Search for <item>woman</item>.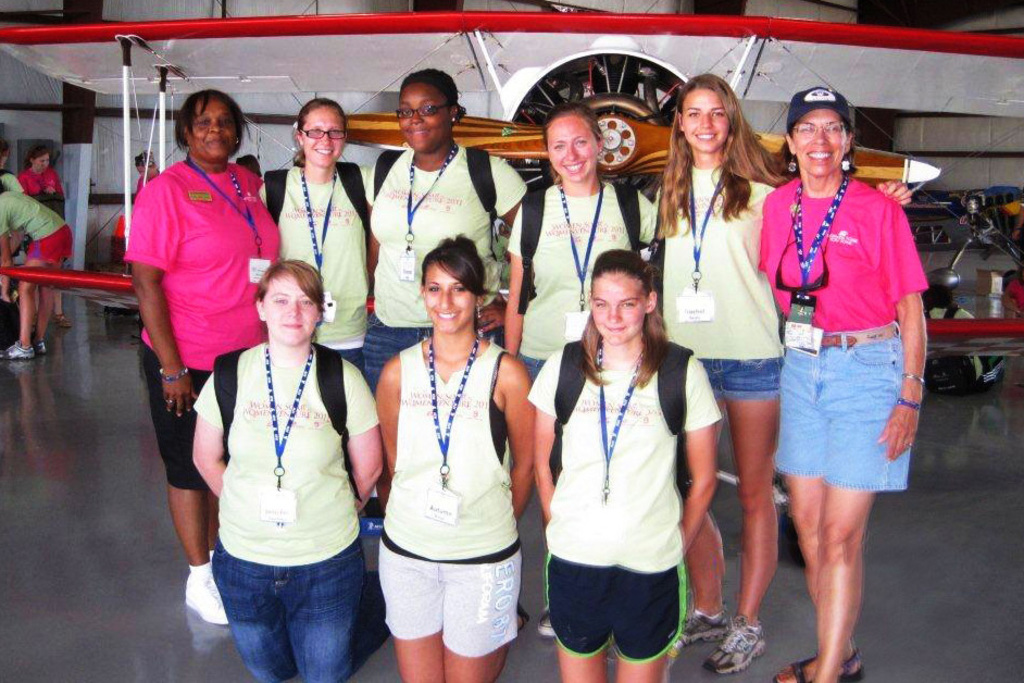
Found at [247,98,375,367].
